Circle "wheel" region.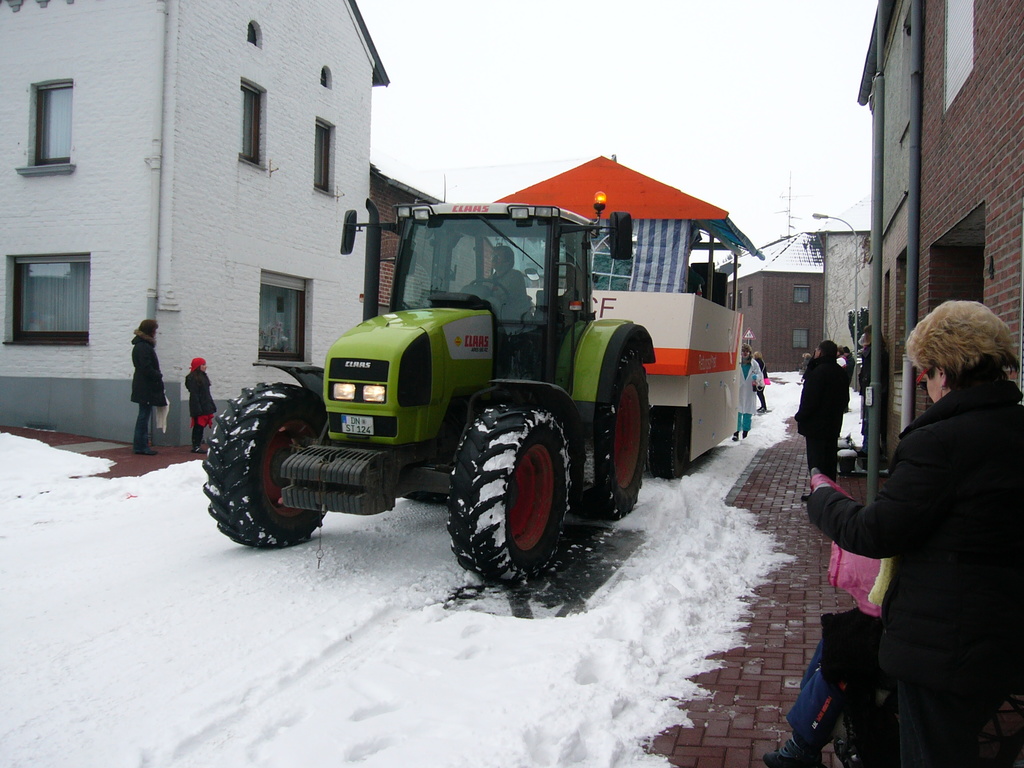
Region: [587, 352, 652, 526].
